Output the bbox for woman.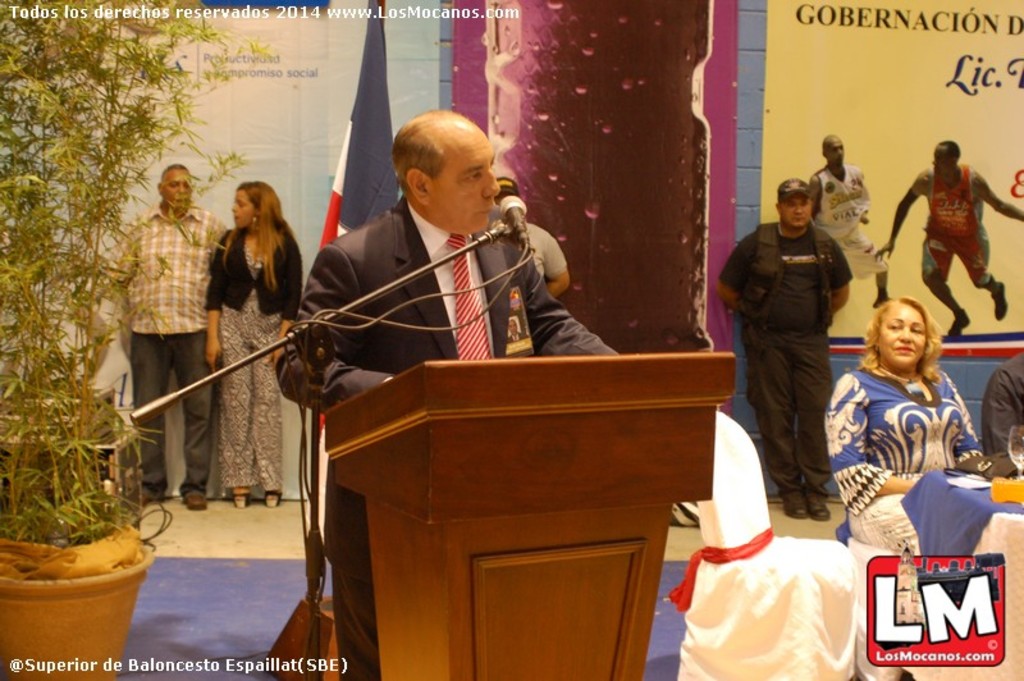
(186,177,301,490).
